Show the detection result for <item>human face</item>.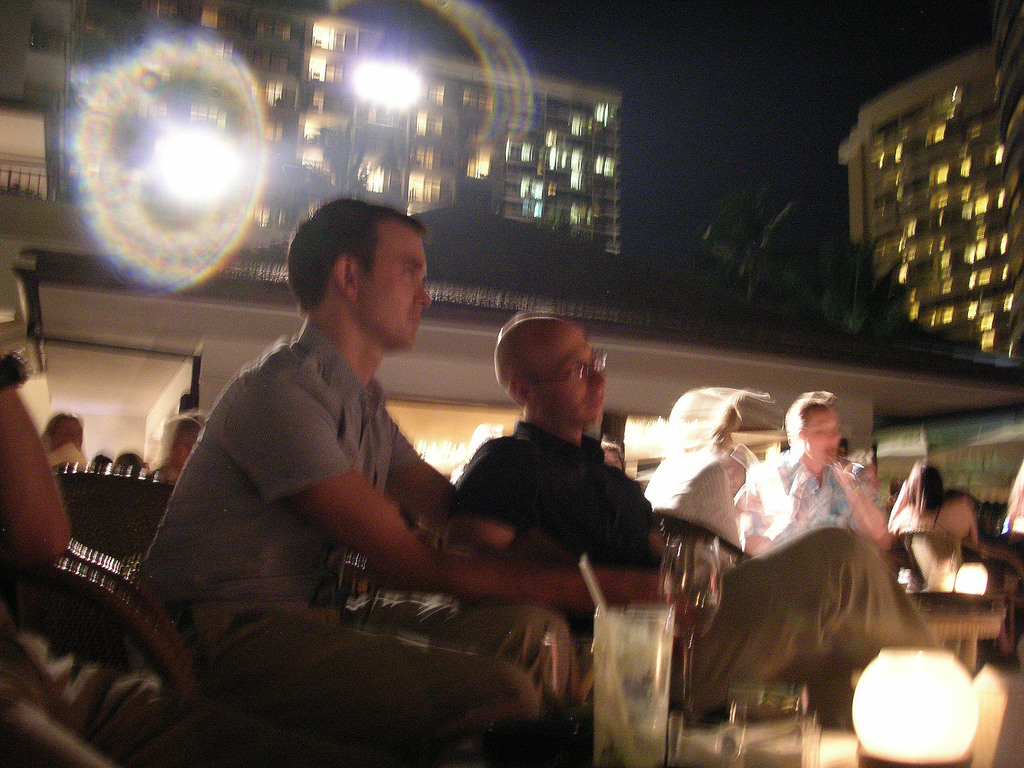
x1=360 y1=216 x2=445 y2=360.
